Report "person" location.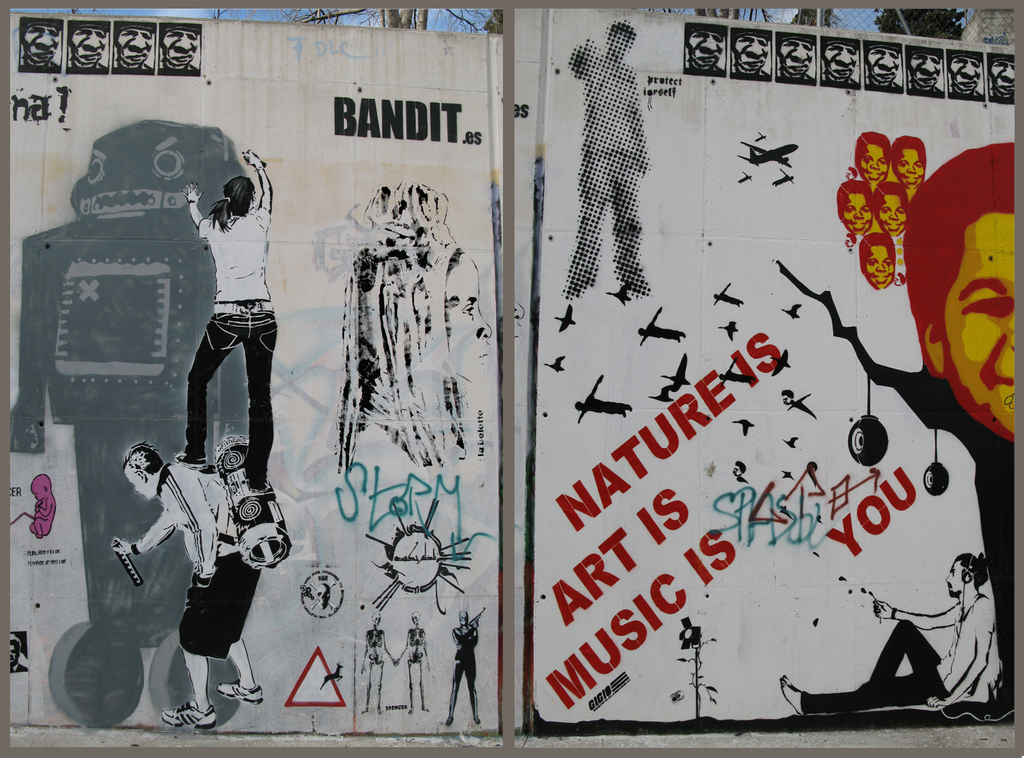
Report: <box>173,147,290,475</box>.
